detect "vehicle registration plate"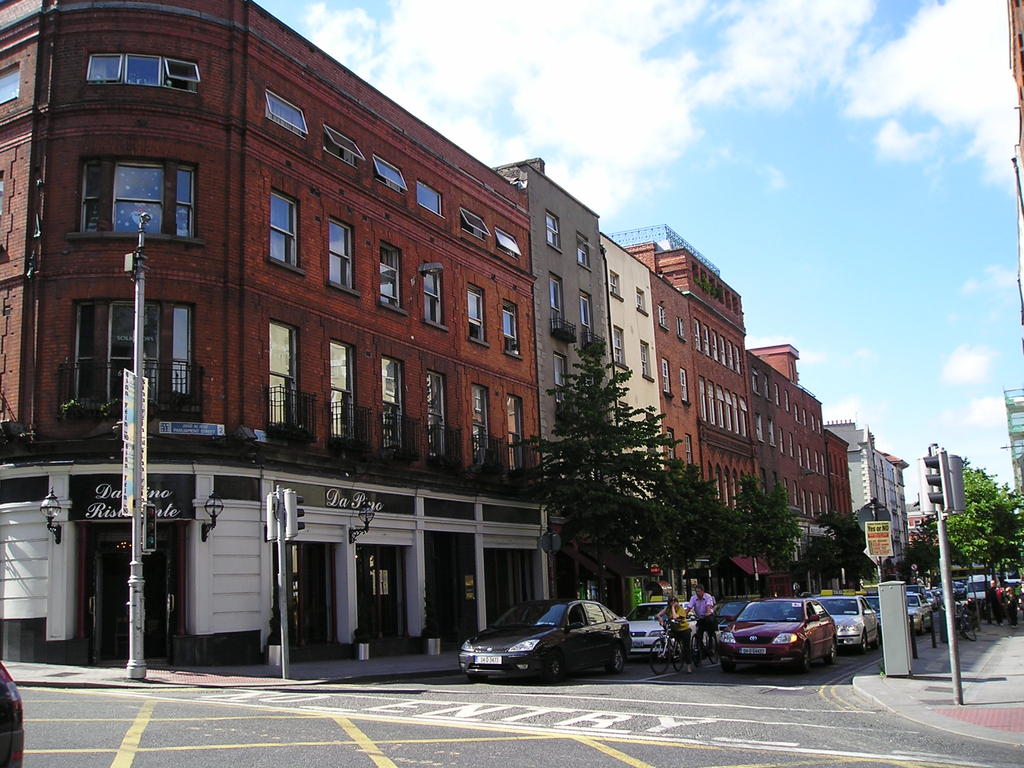
bbox=(736, 648, 765, 652)
